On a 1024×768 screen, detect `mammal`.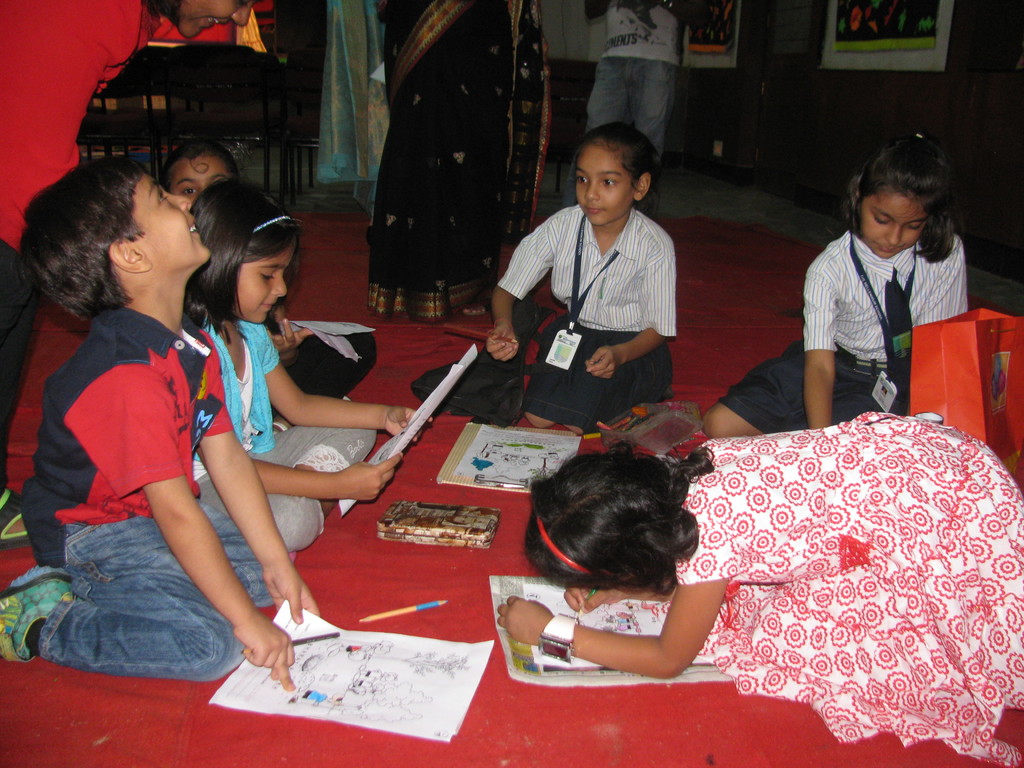
pyautogui.locateOnScreen(180, 172, 440, 549).
